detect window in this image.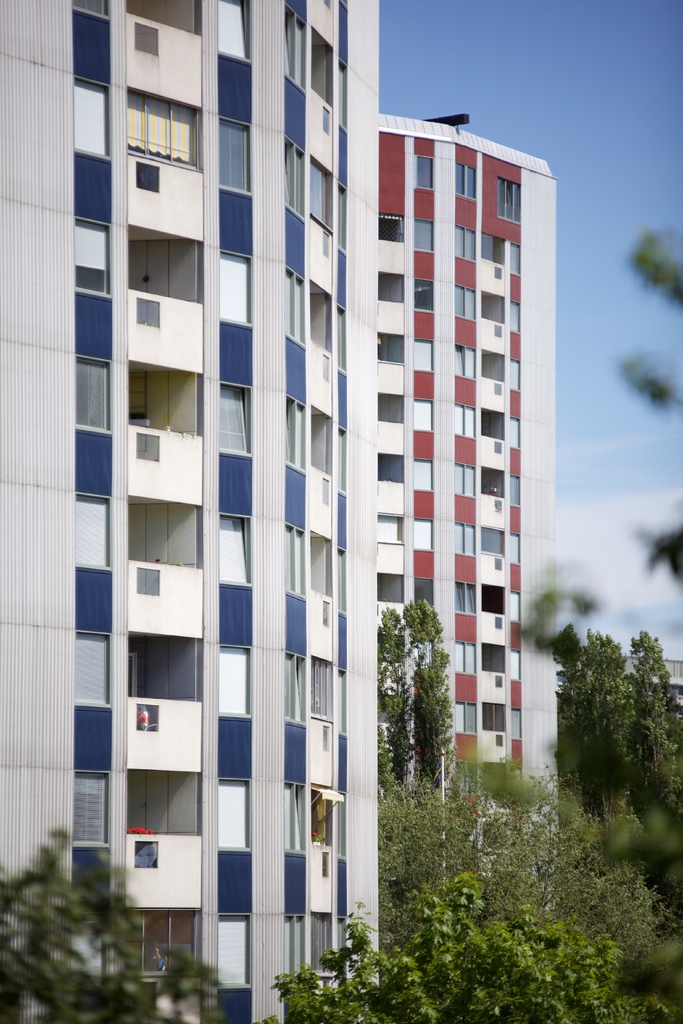
Detection: BBox(453, 701, 479, 735).
